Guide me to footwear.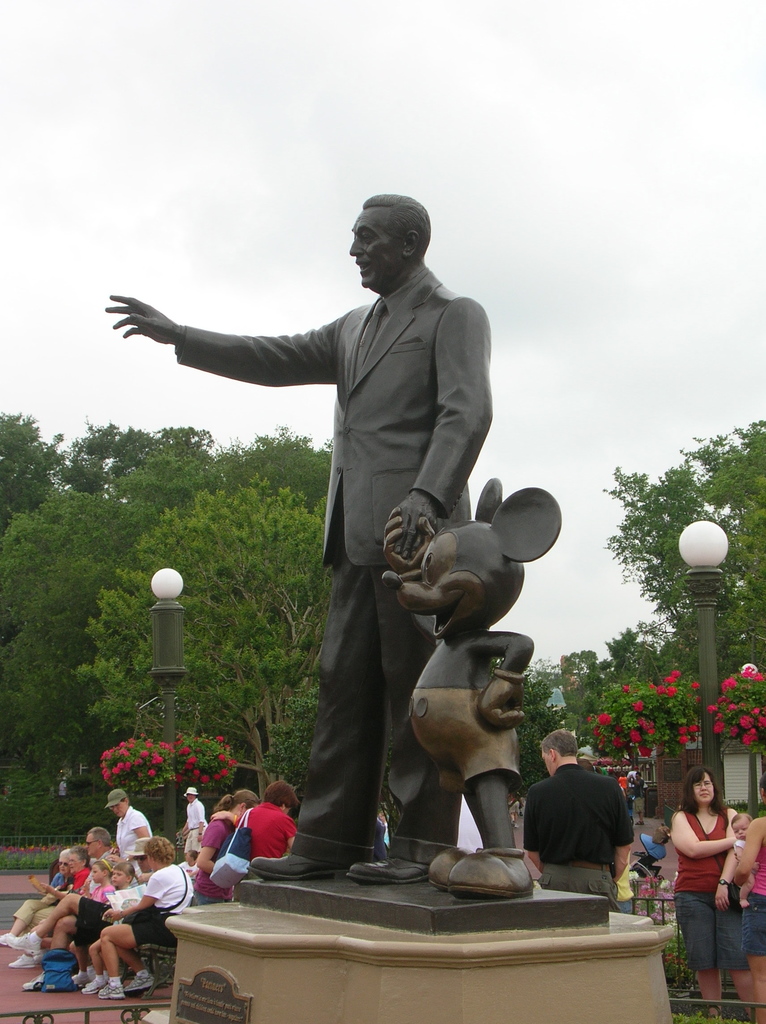
Guidance: (99,983,125,998).
